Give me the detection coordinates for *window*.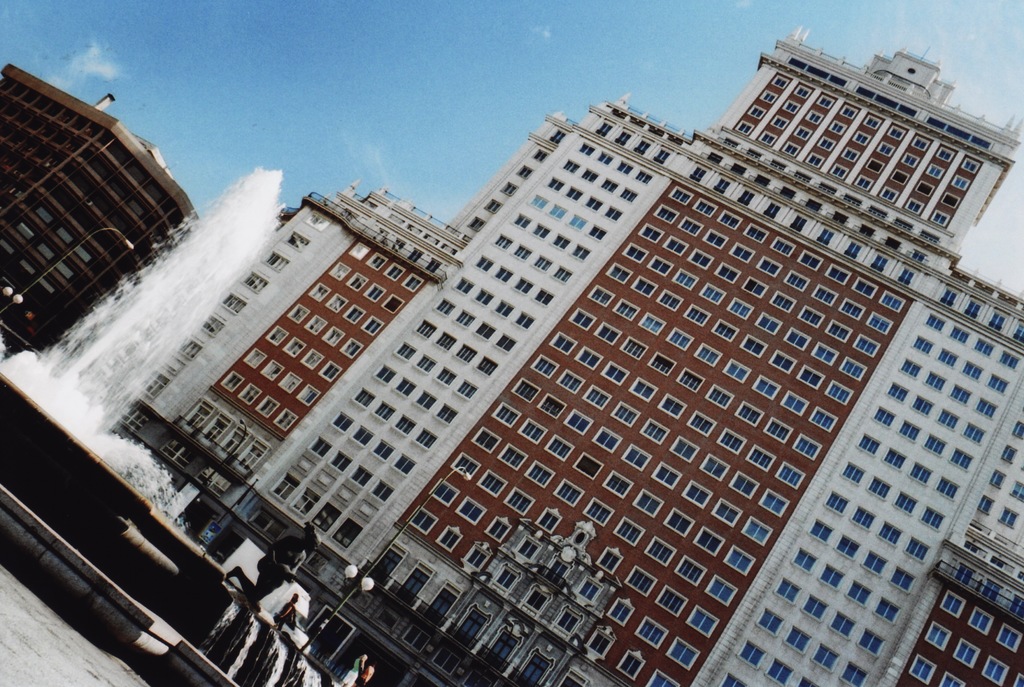
box=[721, 359, 750, 383].
